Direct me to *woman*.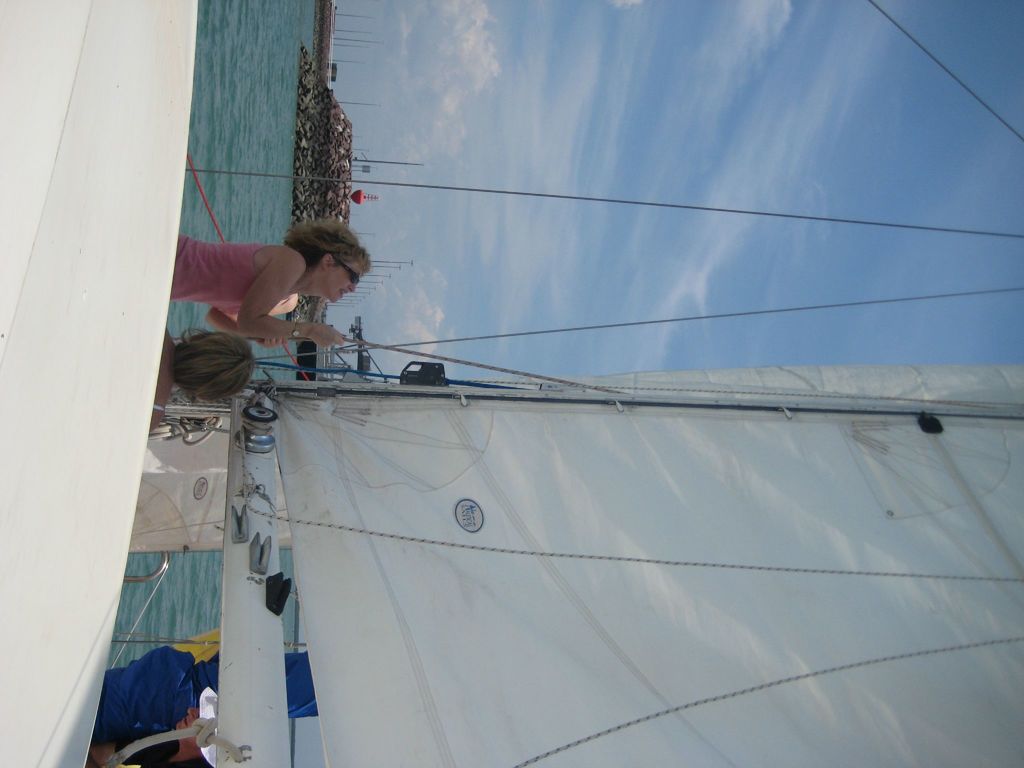
Direction: select_region(180, 203, 393, 360).
